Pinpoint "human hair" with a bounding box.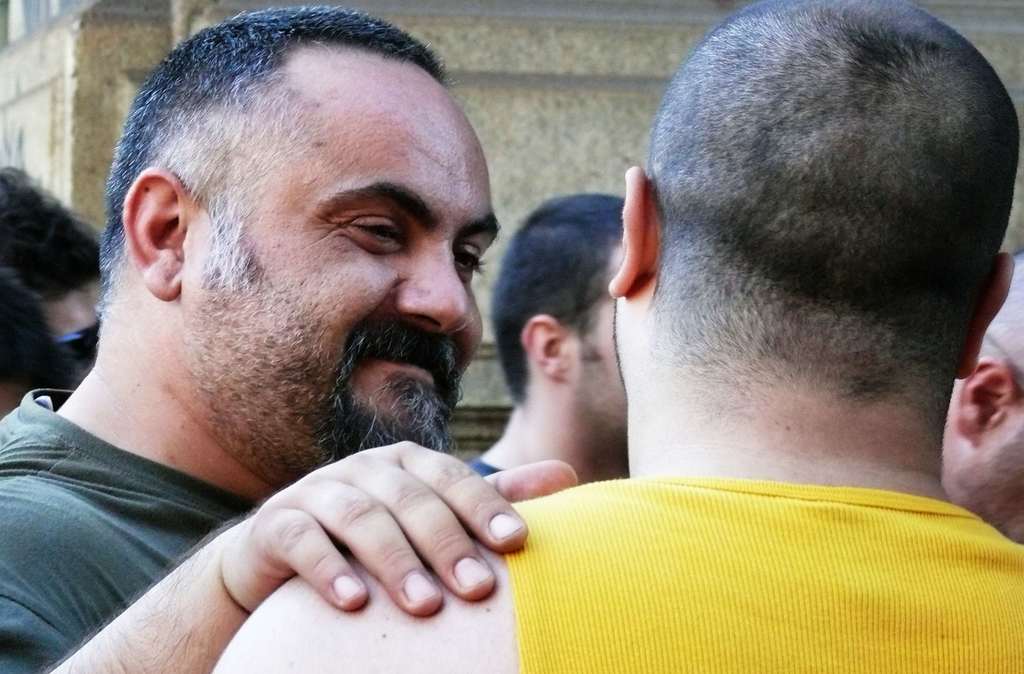
0 162 110 300.
